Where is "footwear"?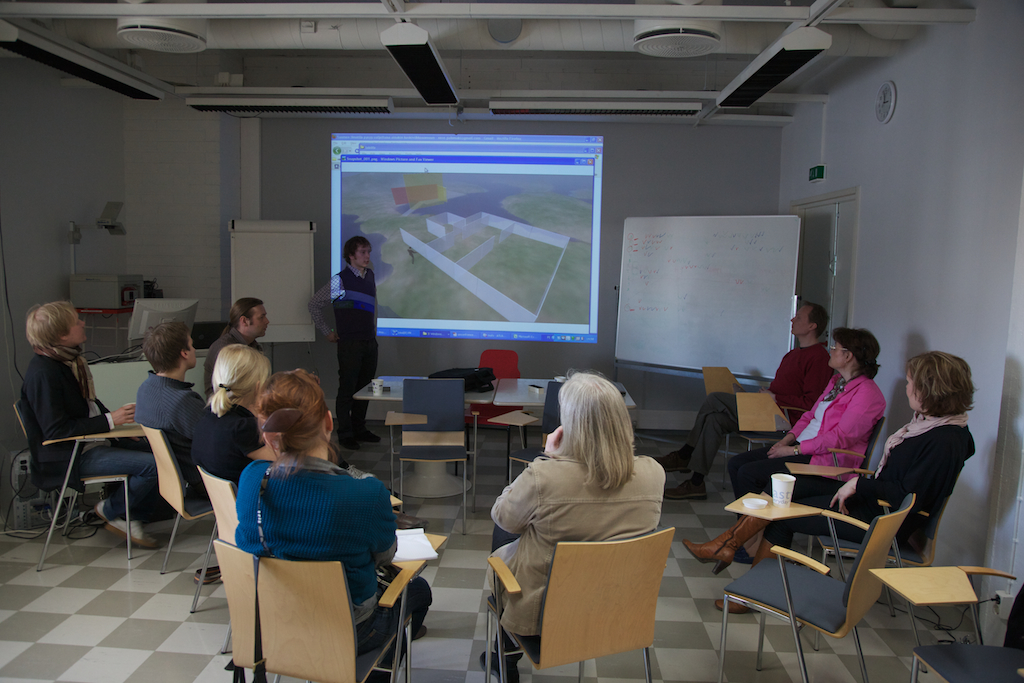
661,477,708,498.
